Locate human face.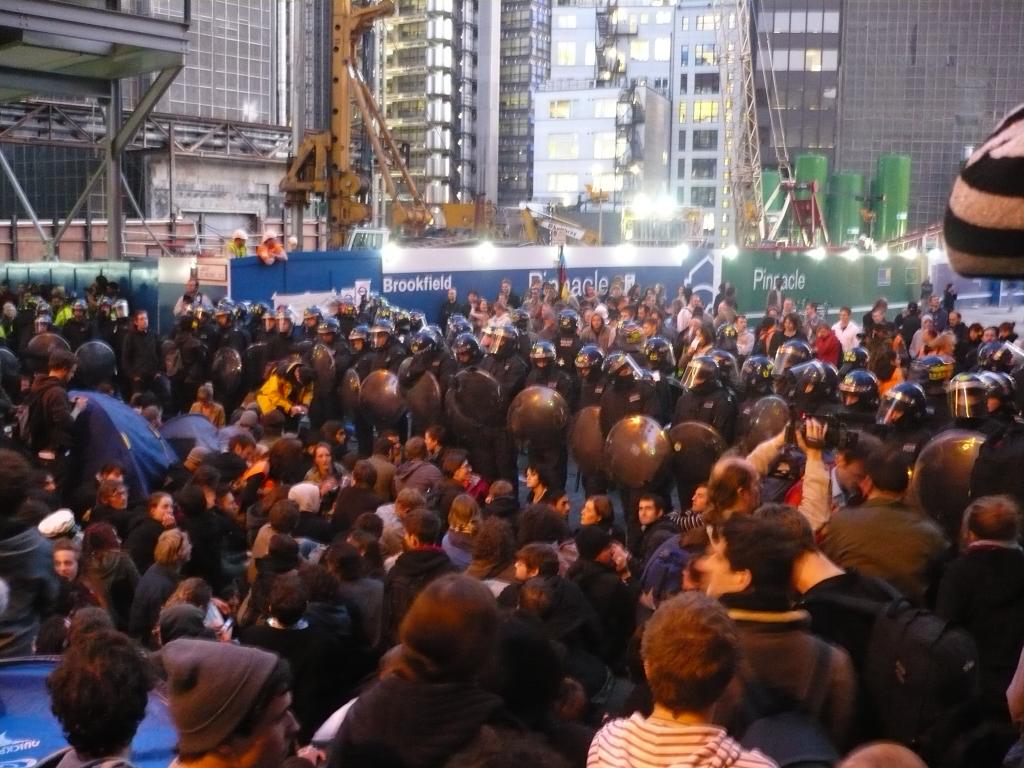
Bounding box: Rect(687, 485, 710, 509).
